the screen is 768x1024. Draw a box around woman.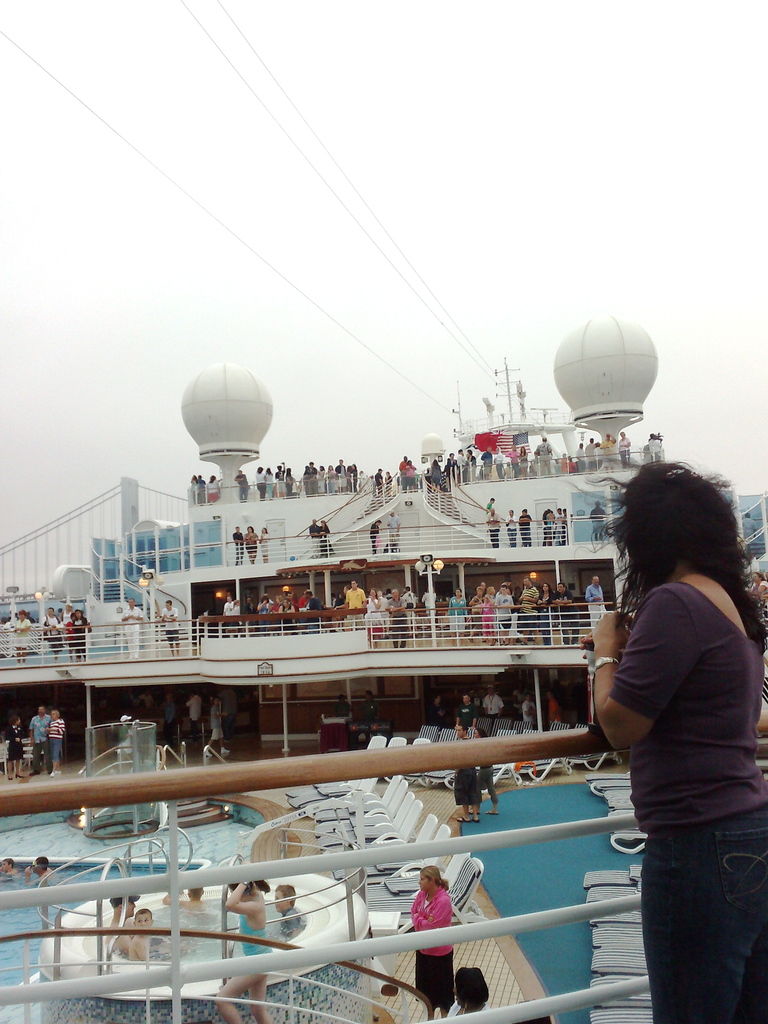
bbox=(483, 584, 499, 641).
